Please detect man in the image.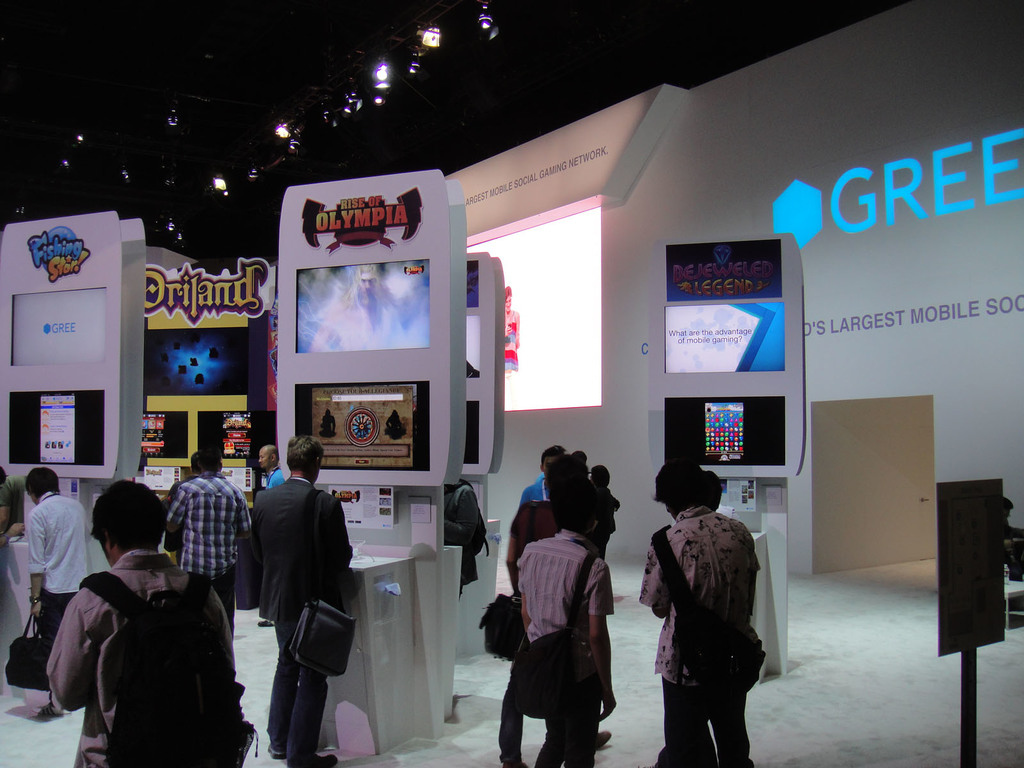
select_region(240, 428, 353, 759).
